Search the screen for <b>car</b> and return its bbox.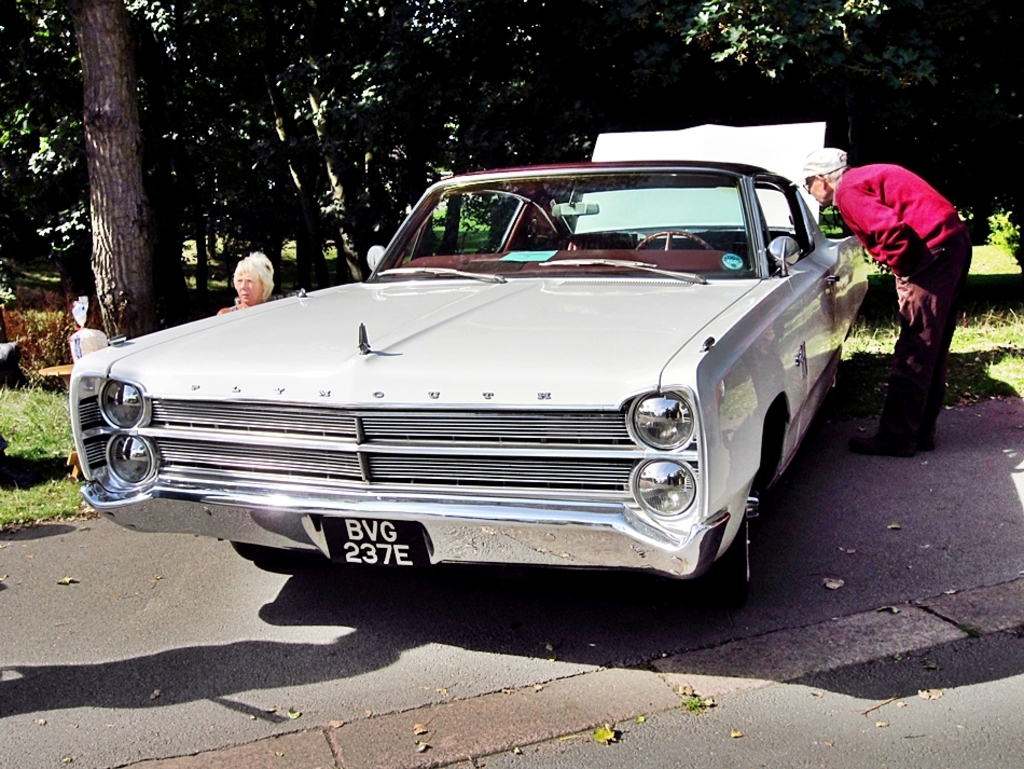
Found: BBox(68, 125, 869, 601).
